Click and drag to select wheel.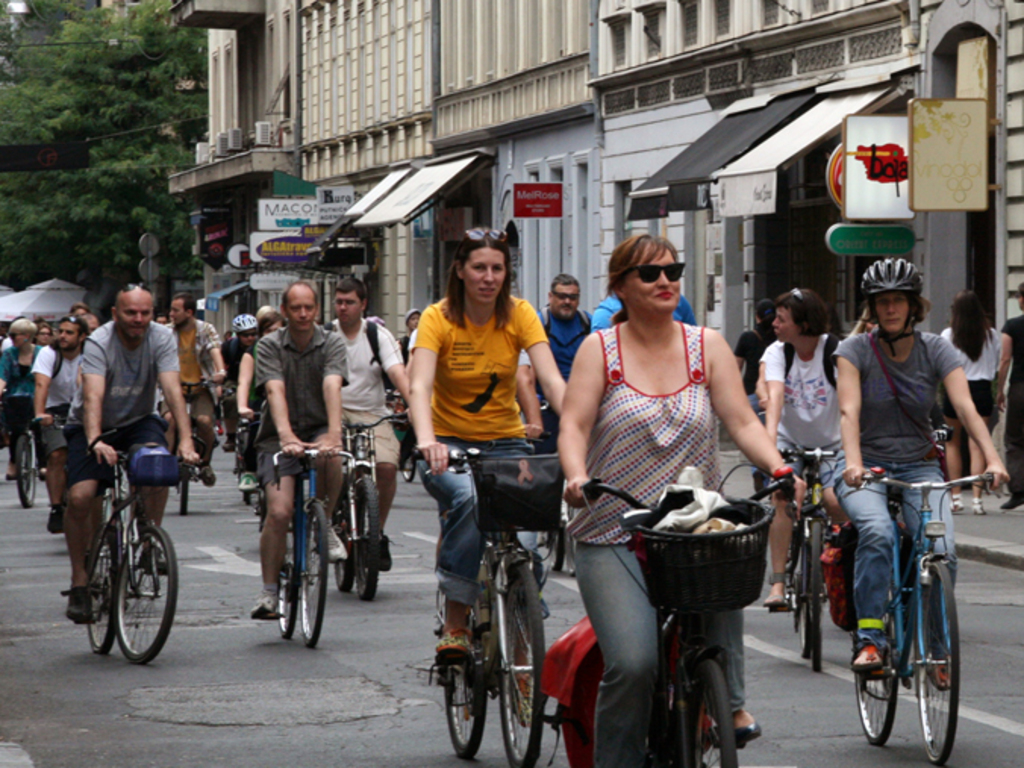
Selection: Rect(400, 450, 418, 483).
